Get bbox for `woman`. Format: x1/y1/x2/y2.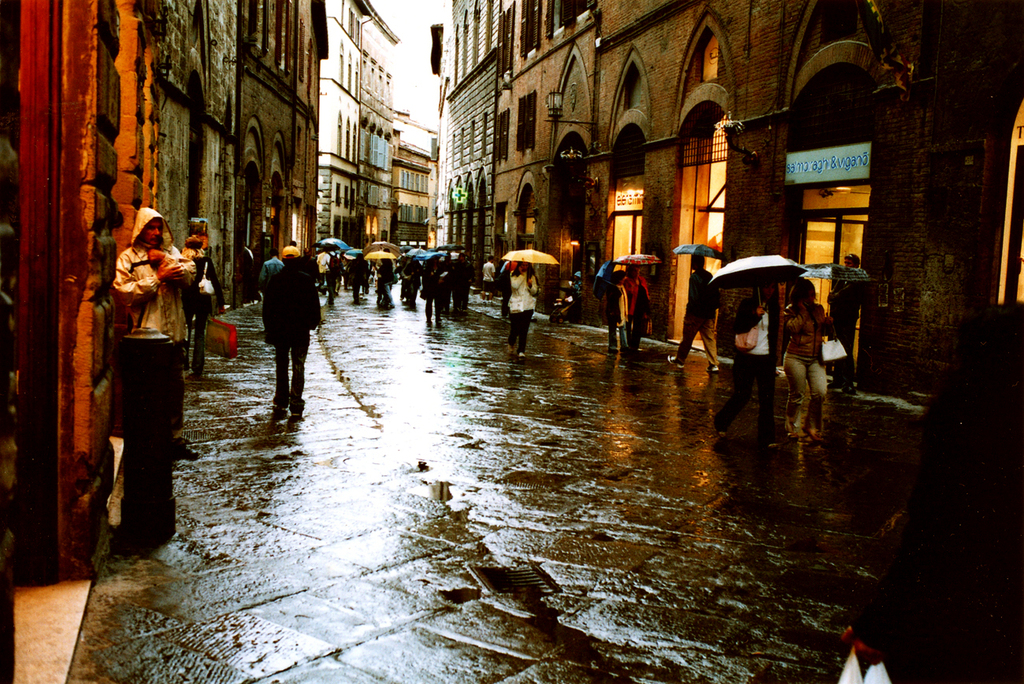
624/265/654/355.
